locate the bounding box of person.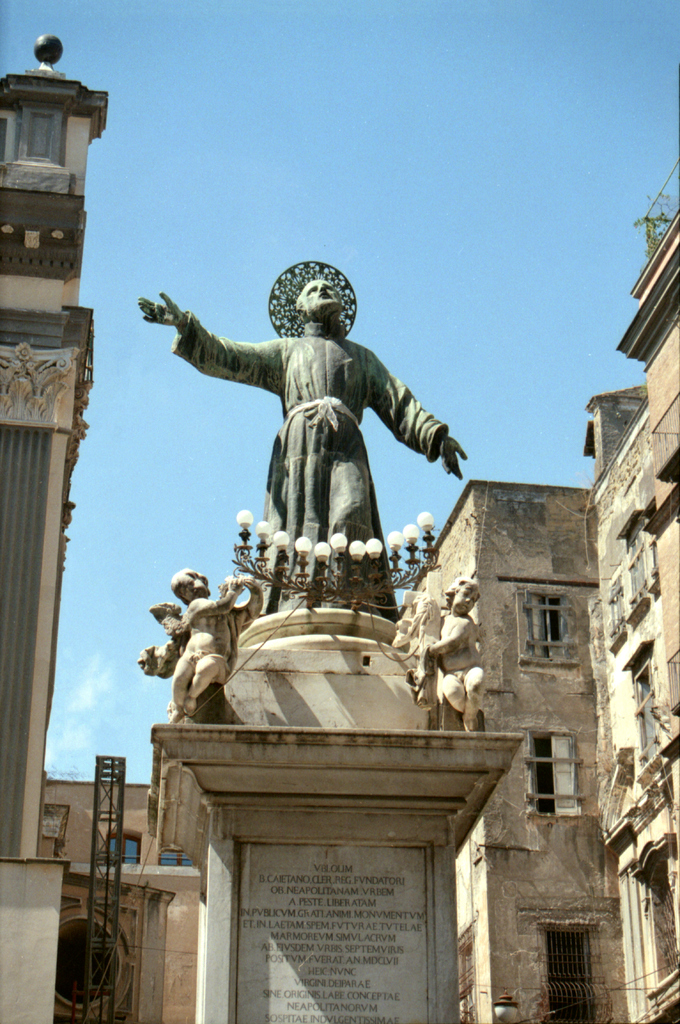
Bounding box: (123, 249, 435, 586).
